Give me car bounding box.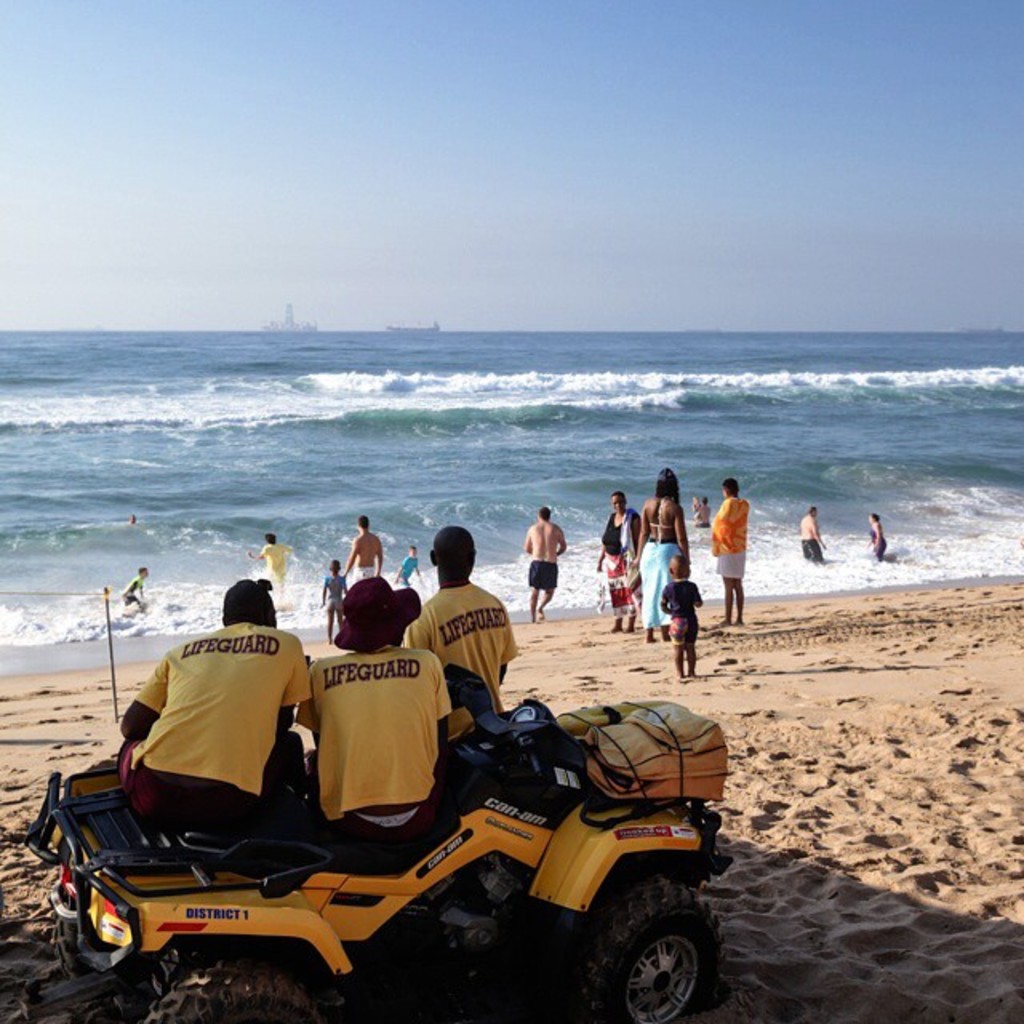
x1=21, y1=720, x2=742, y2=1022.
